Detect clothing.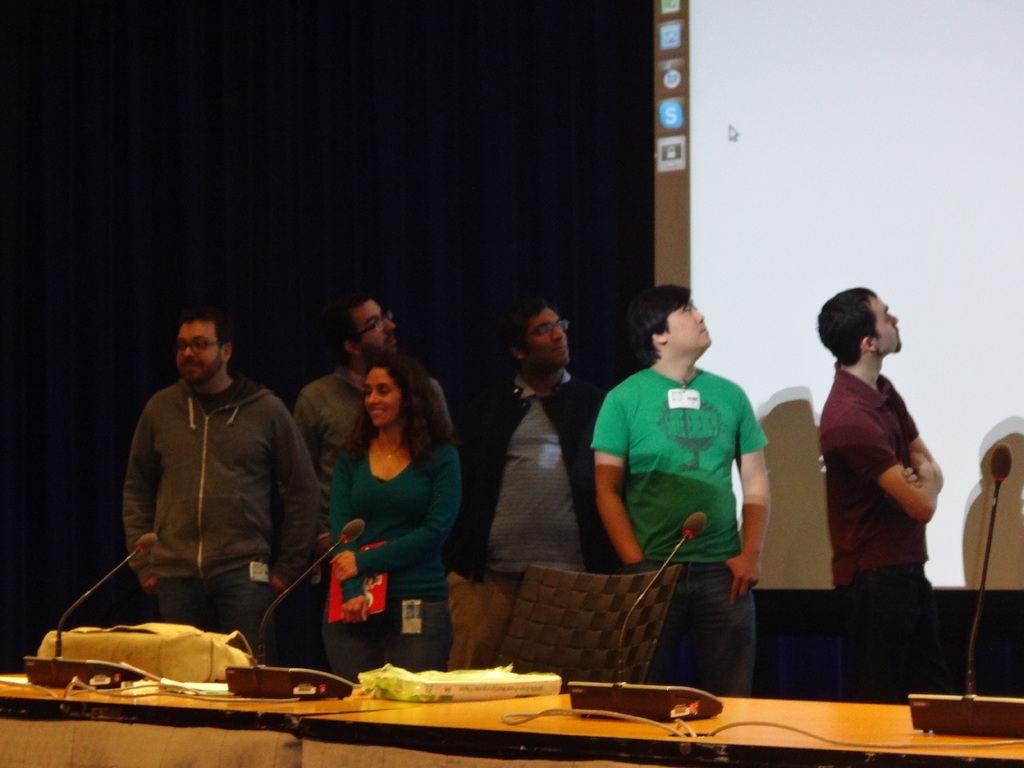
Detected at pyautogui.locateOnScreen(571, 347, 776, 684).
